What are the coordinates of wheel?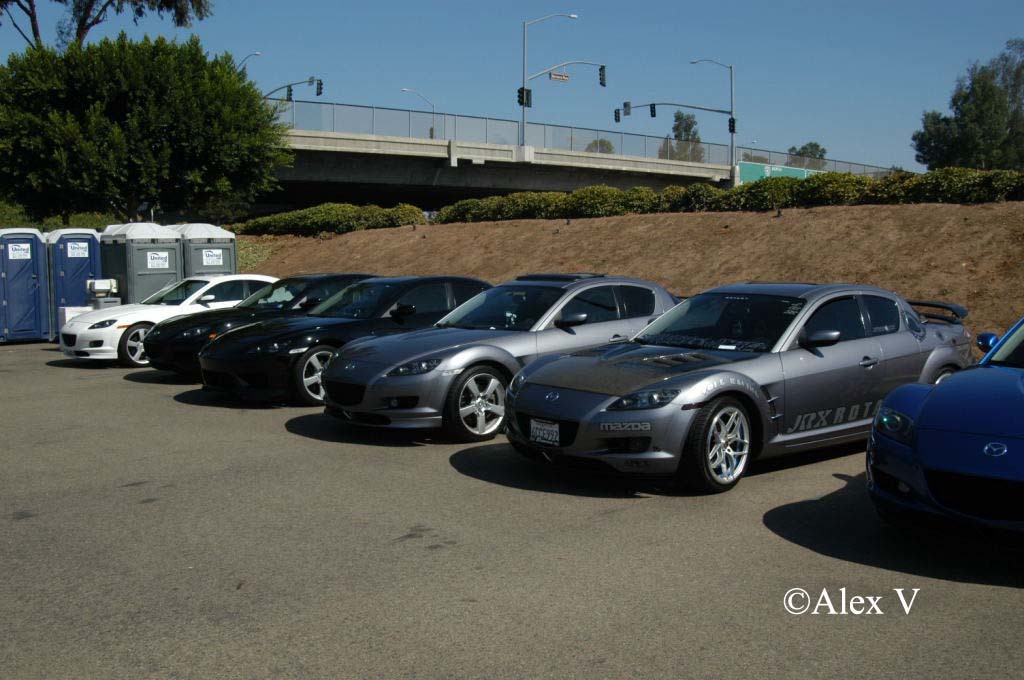
detection(120, 324, 152, 367).
